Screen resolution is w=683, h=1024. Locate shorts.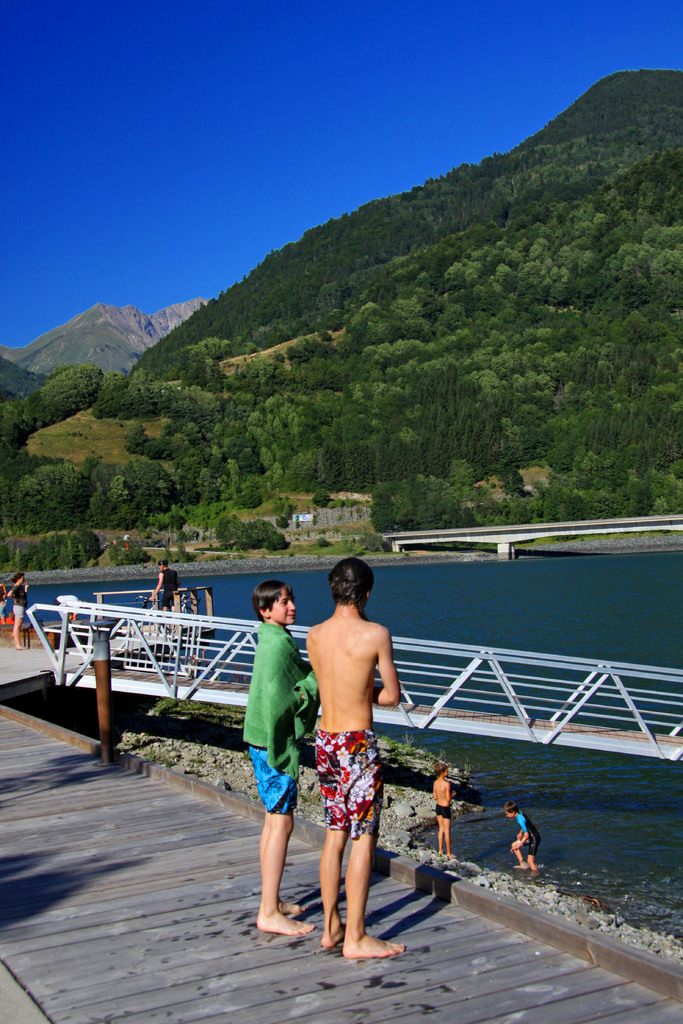
315, 737, 386, 845.
